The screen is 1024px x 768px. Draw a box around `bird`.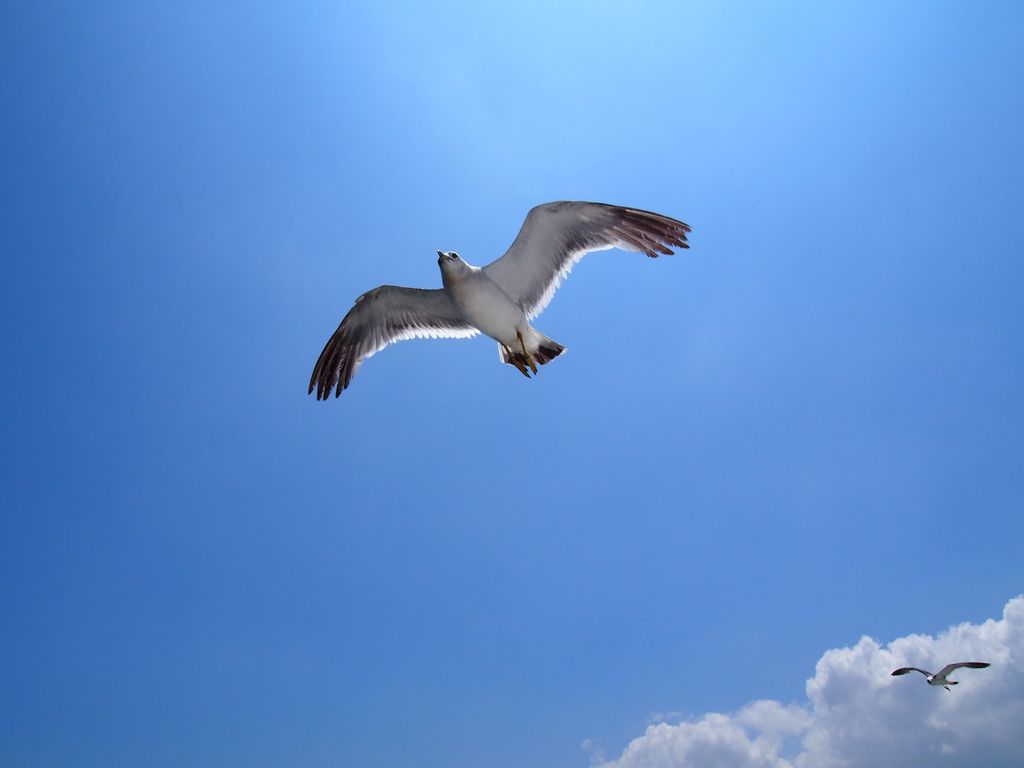
[left=891, top=658, right=990, bottom=691].
